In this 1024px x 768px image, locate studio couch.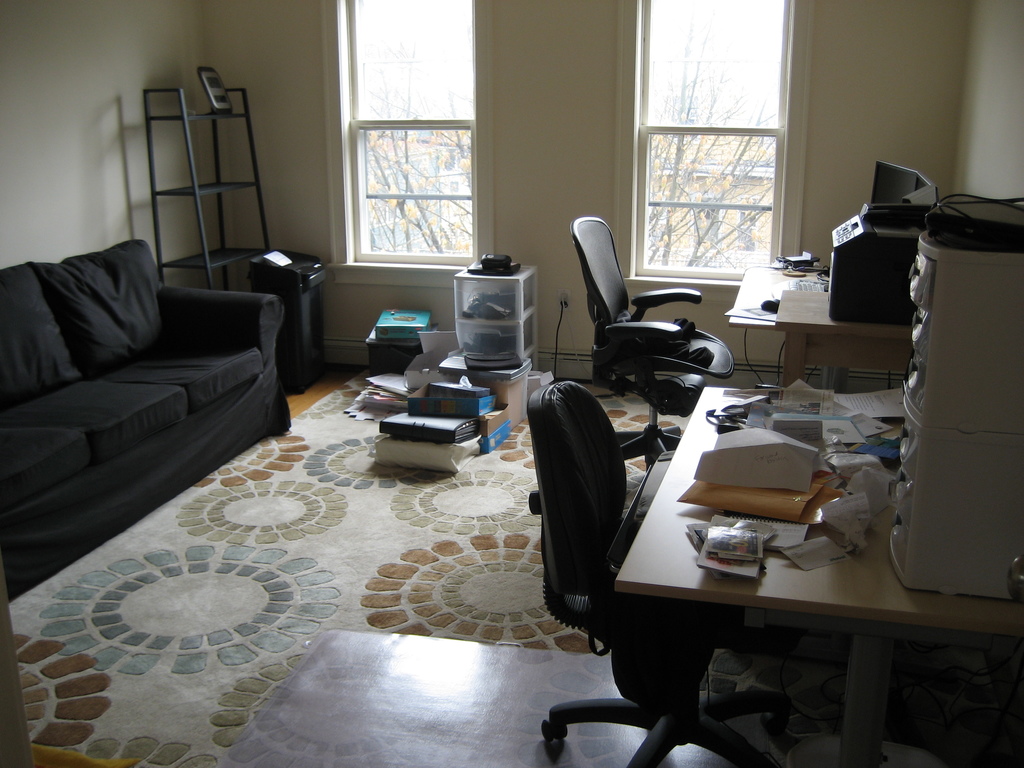
Bounding box: (left=0, top=233, right=288, bottom=595).
